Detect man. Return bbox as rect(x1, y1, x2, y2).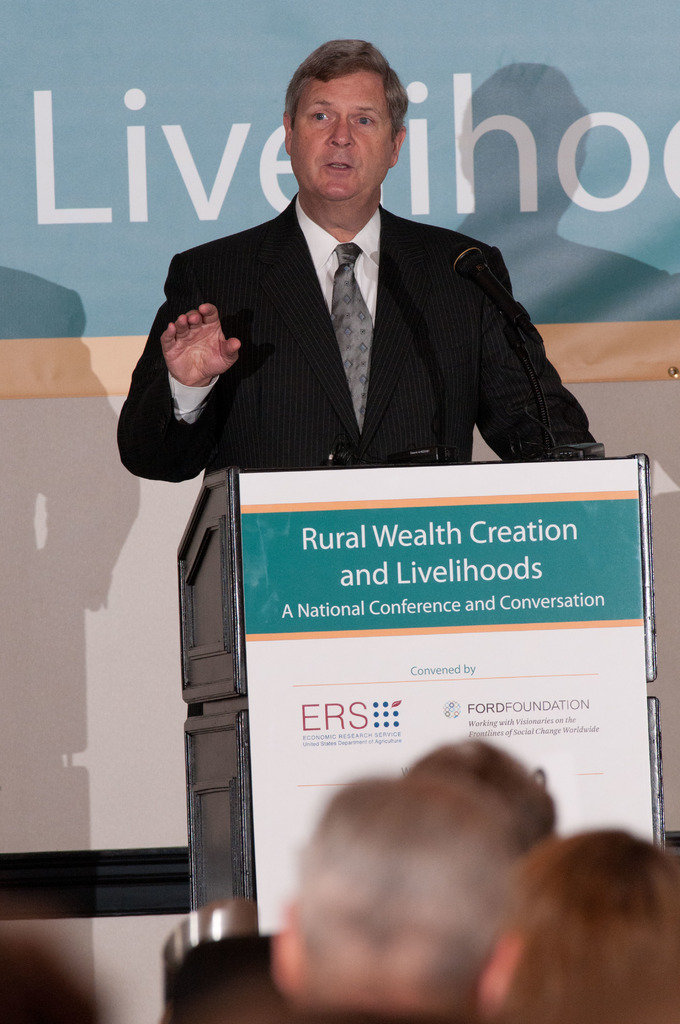
rect(401, 735, 565, 852).
